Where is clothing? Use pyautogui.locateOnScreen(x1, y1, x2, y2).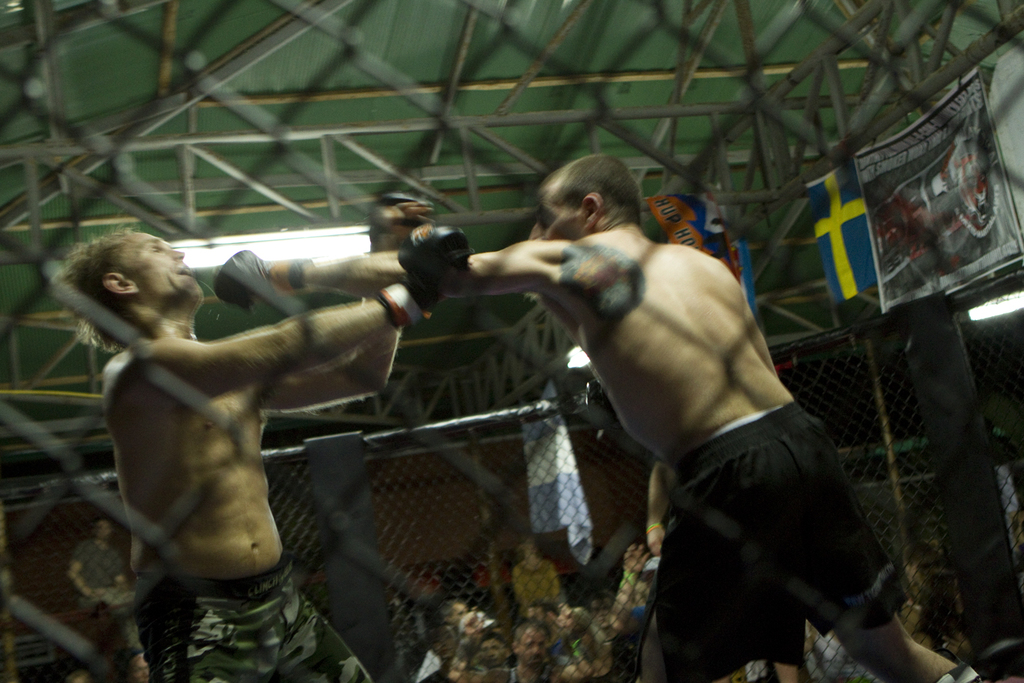
pyautogui.locateOnScreen(65, 534, 136, 603).
